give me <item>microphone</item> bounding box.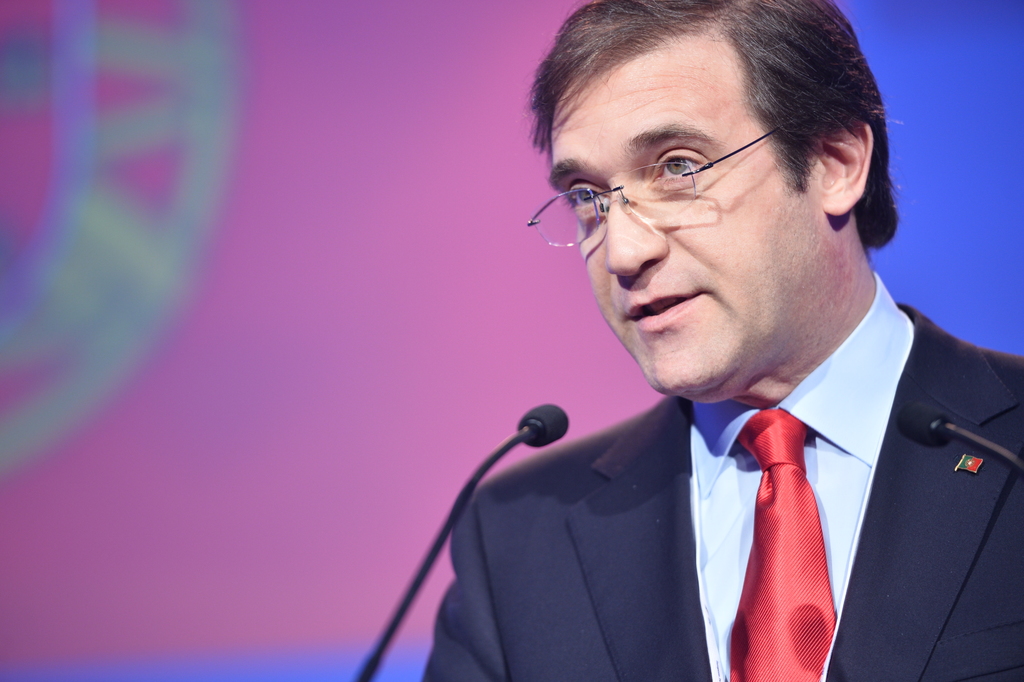
[left=514, top=399, right=575, bottom=451].
